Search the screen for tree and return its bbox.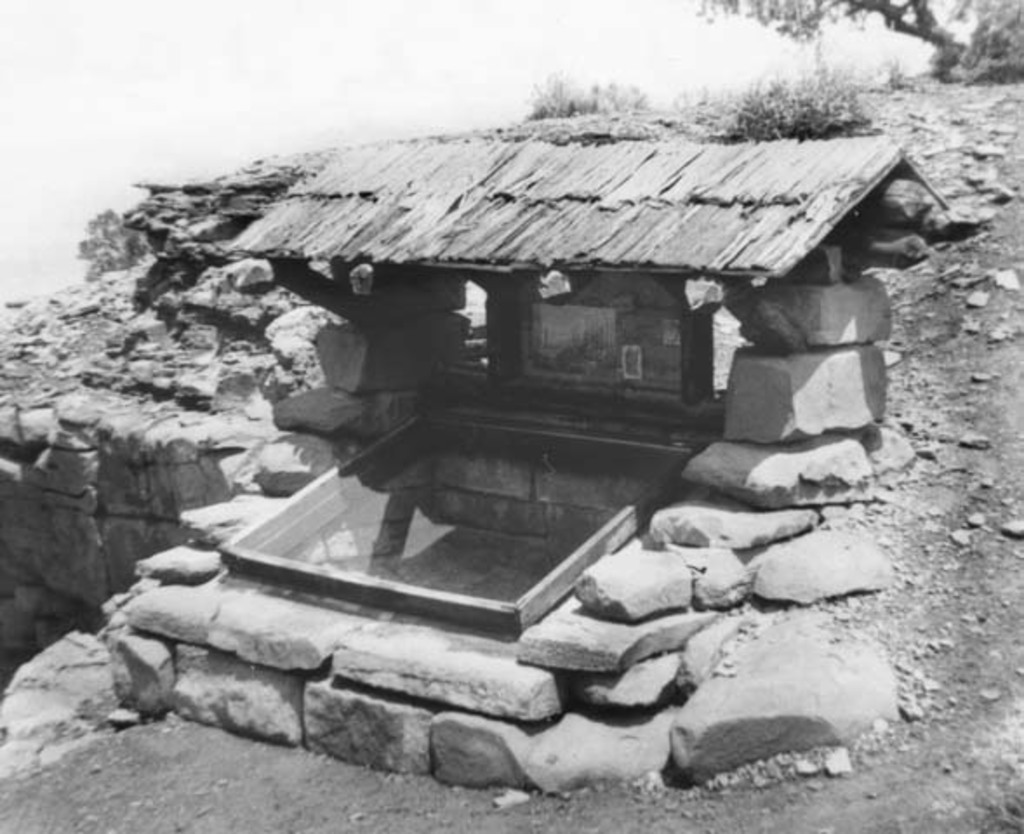
Found: x1=692 y1=0 x2=982 y2=78.
